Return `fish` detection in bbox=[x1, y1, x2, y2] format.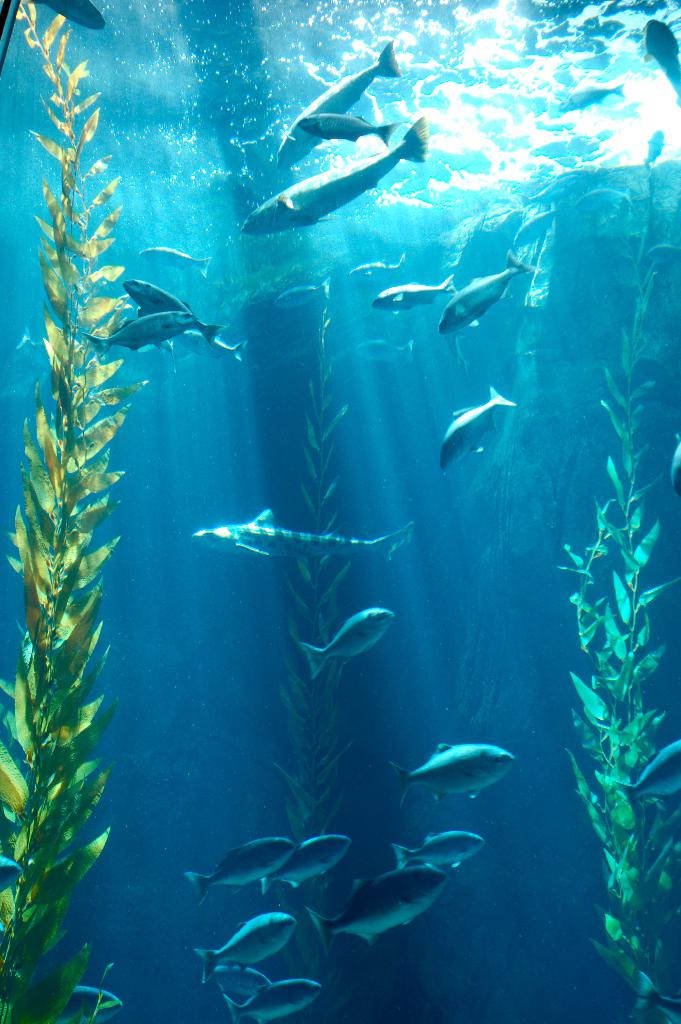
bbox=[182, 511, 422, 564].
